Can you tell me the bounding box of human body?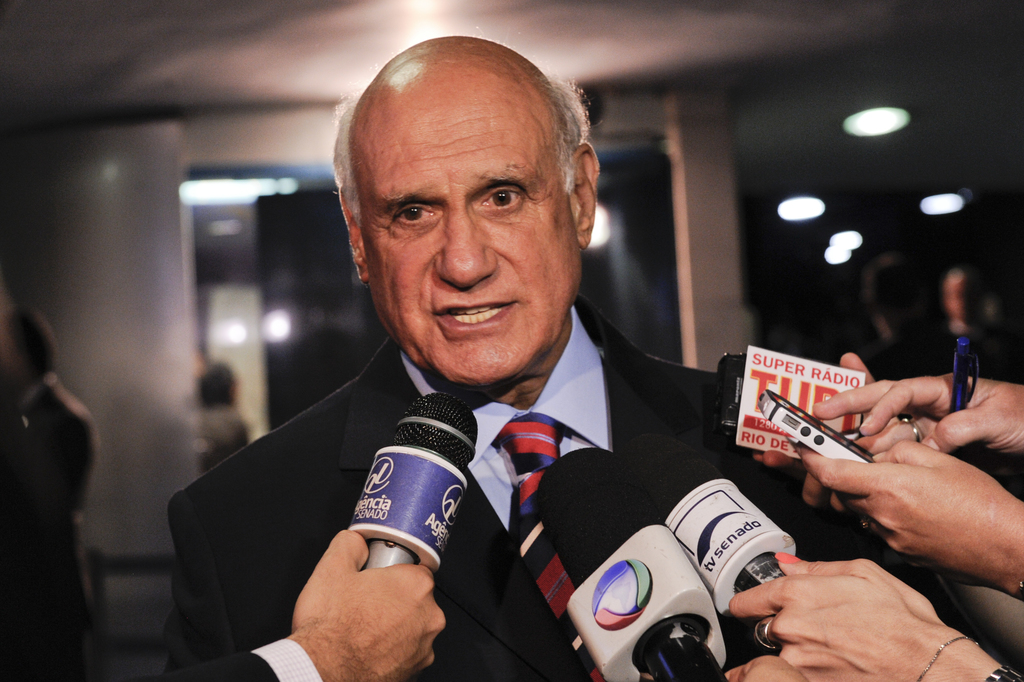
rect(180, 351, 249, 480).
